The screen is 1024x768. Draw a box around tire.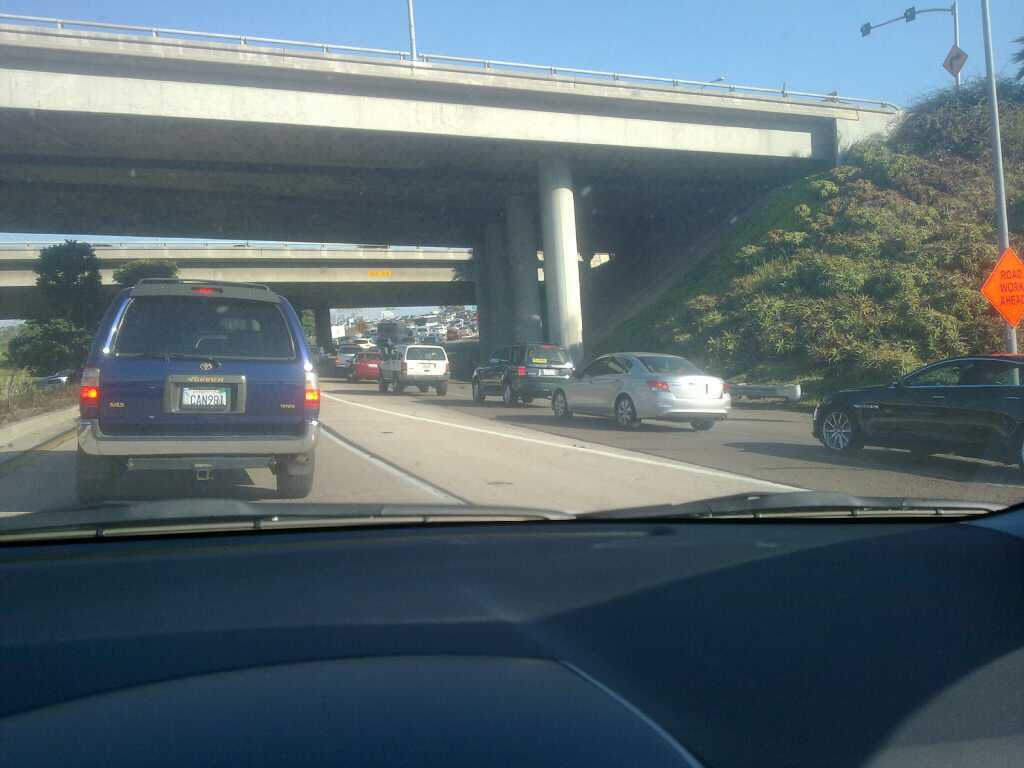
690,417,713,431.
